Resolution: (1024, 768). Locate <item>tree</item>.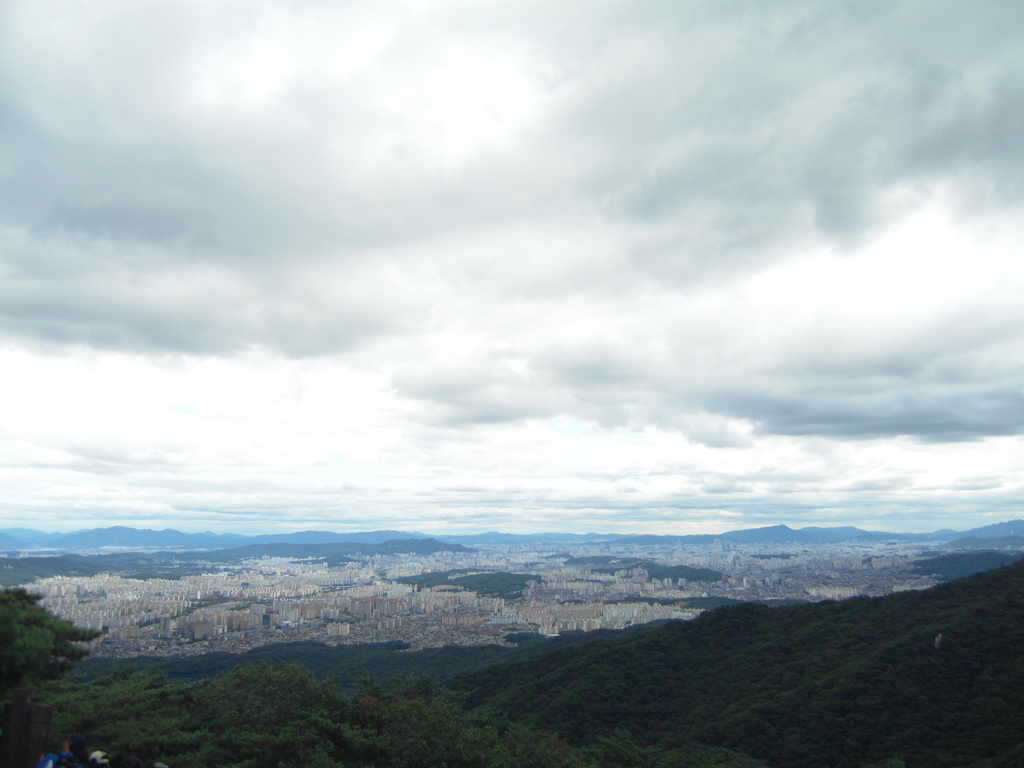
x1=0, y1=596, x2=80, y2=691.
